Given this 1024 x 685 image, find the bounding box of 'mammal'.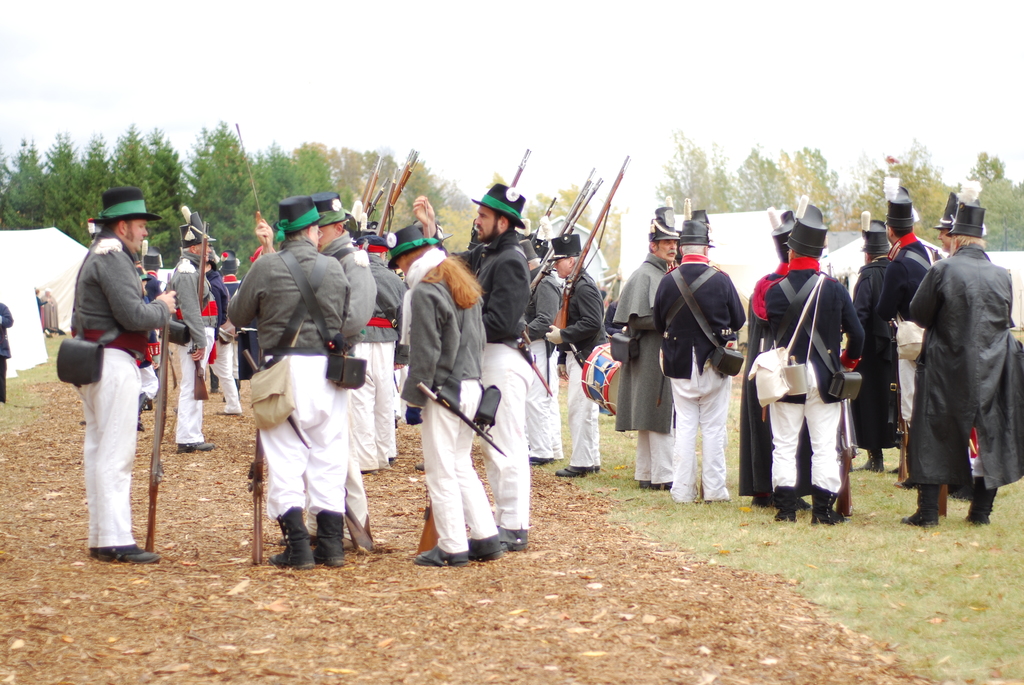
[157, 209, 214, 452].
